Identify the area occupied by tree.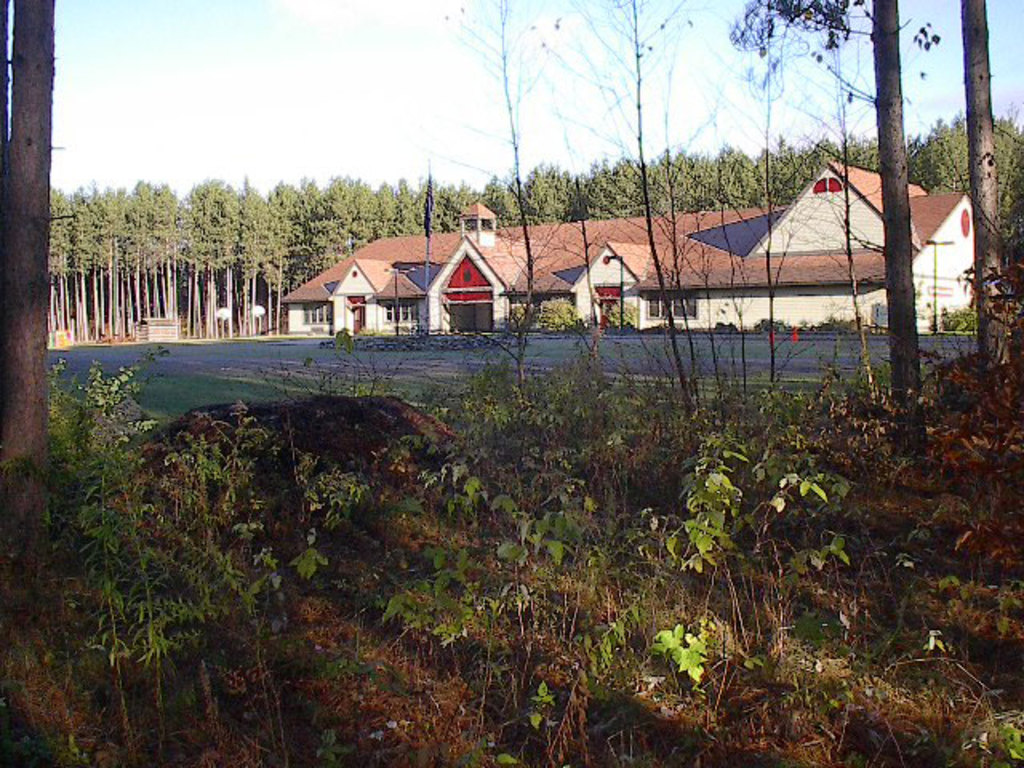
Area: 720:0:926:398.
